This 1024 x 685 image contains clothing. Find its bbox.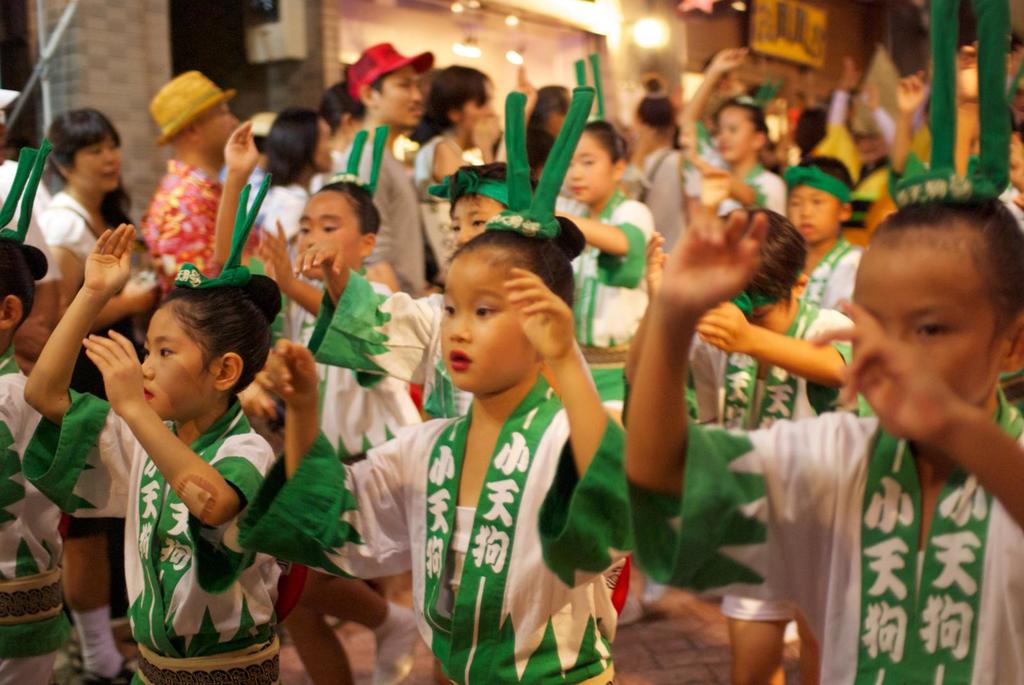
244:189:321:243.
